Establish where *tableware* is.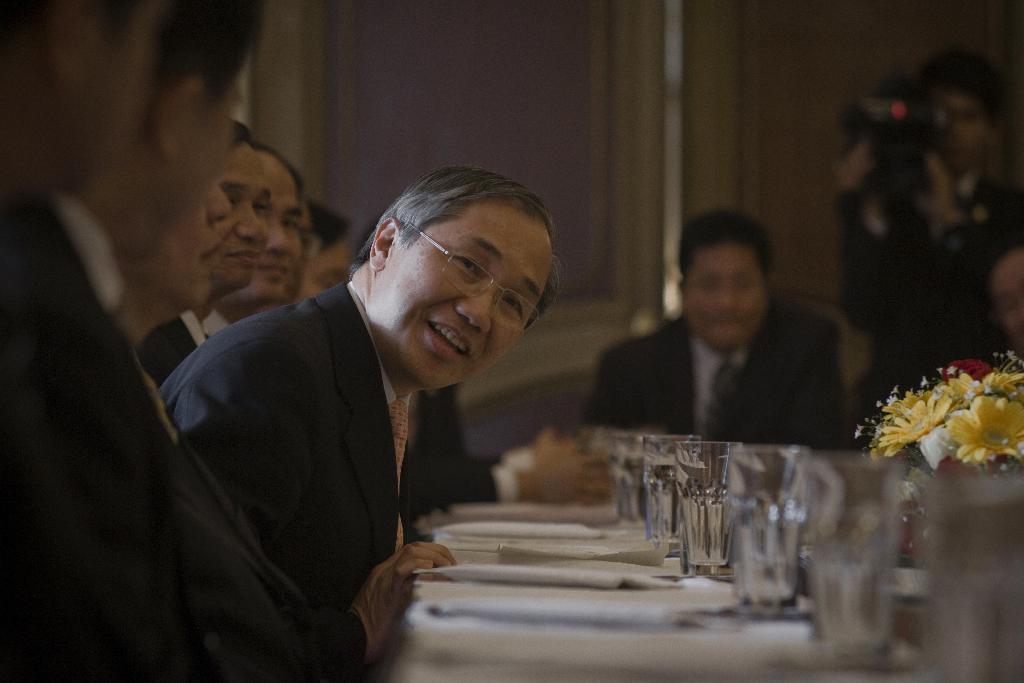
Established at <region>609, 432, 649, 529</region>.
